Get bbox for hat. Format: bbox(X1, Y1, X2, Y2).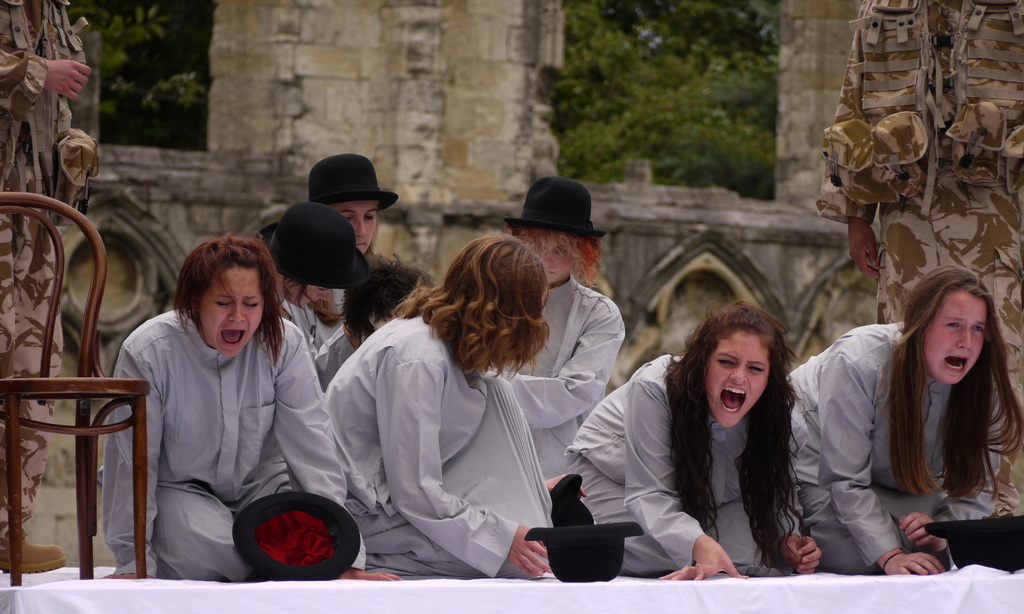
bbox(308, 155, 398, 214).
